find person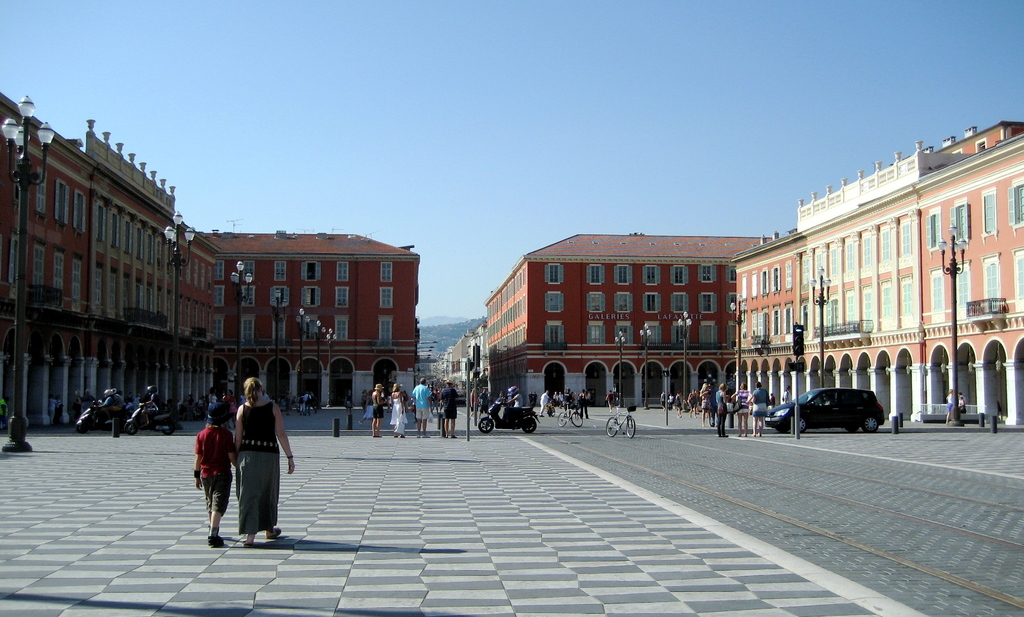
358,389,371,426
